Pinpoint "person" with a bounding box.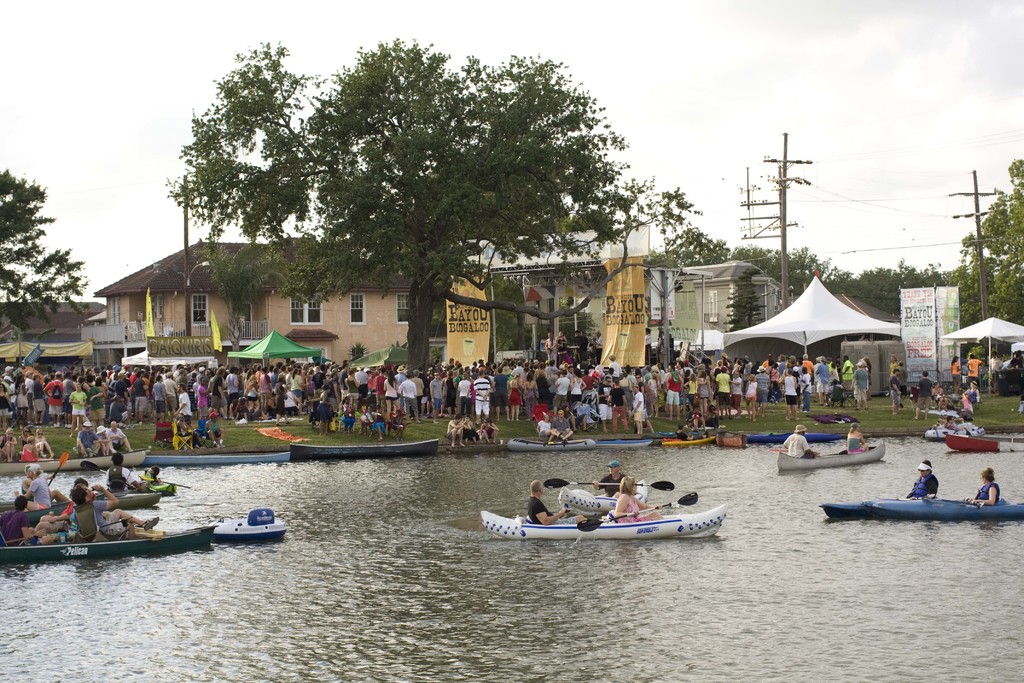
pyautogui.locateOnScreen(592, 460, 626, 497).
